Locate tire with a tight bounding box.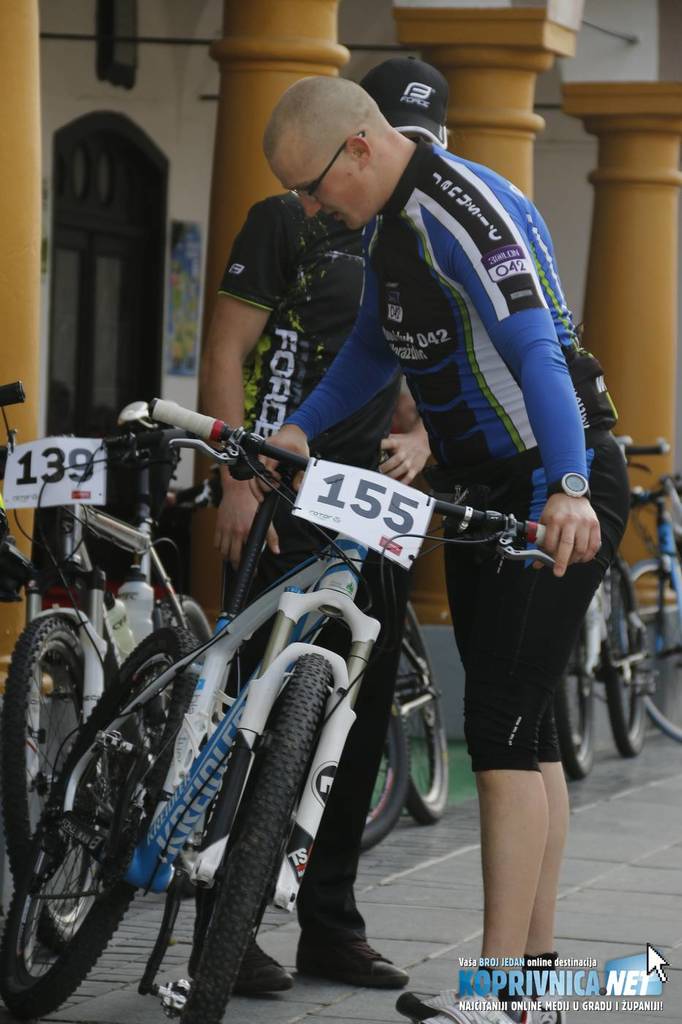
select_region(545, 612, 594, 783).
